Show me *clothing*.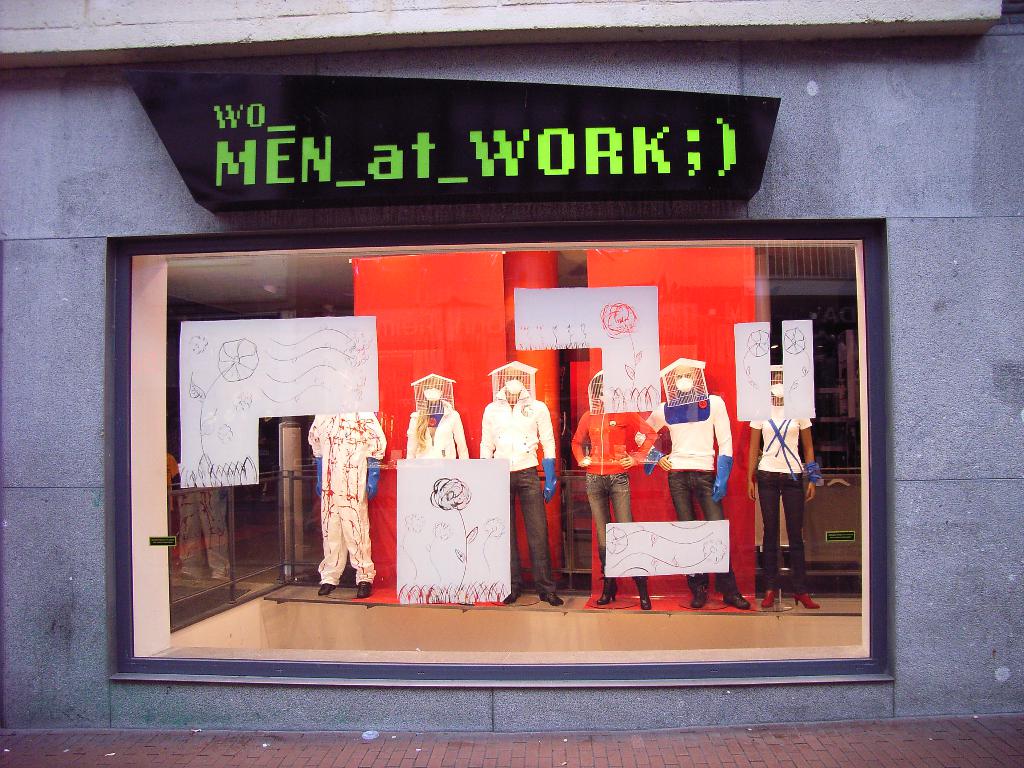
*clothing* is here: bbox=[649, 397, 739, 596].
